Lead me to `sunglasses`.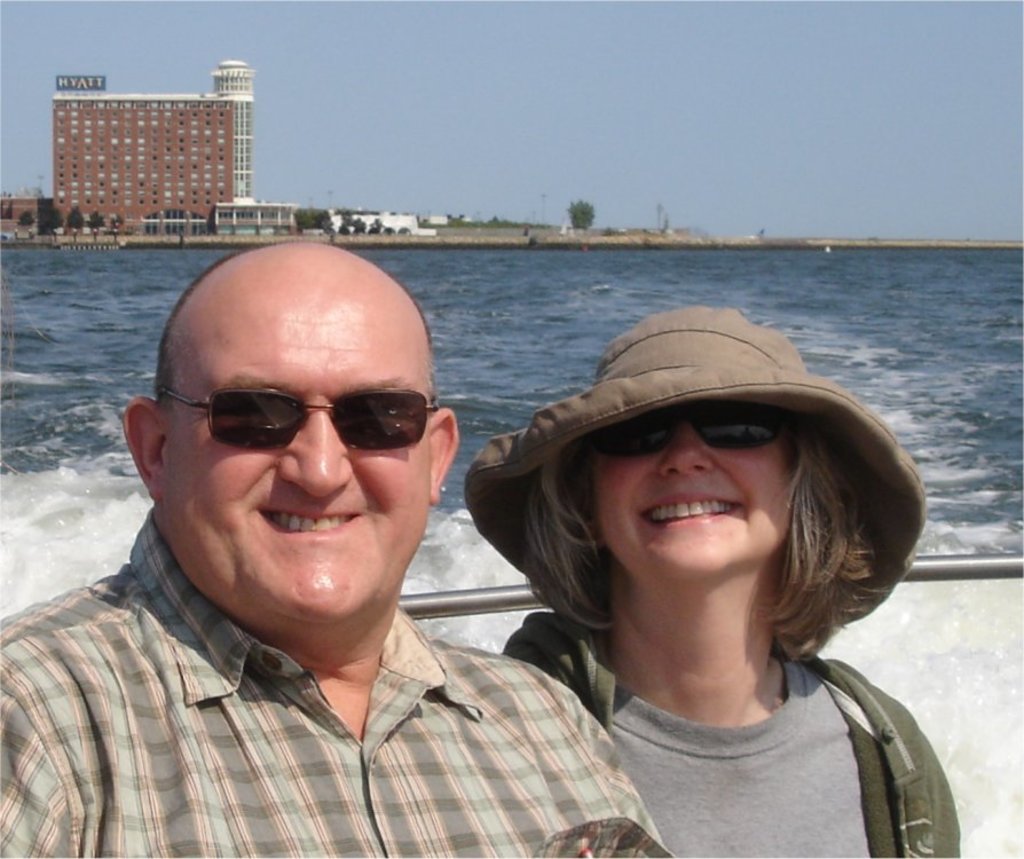
Lead to 158:384:433:463.
